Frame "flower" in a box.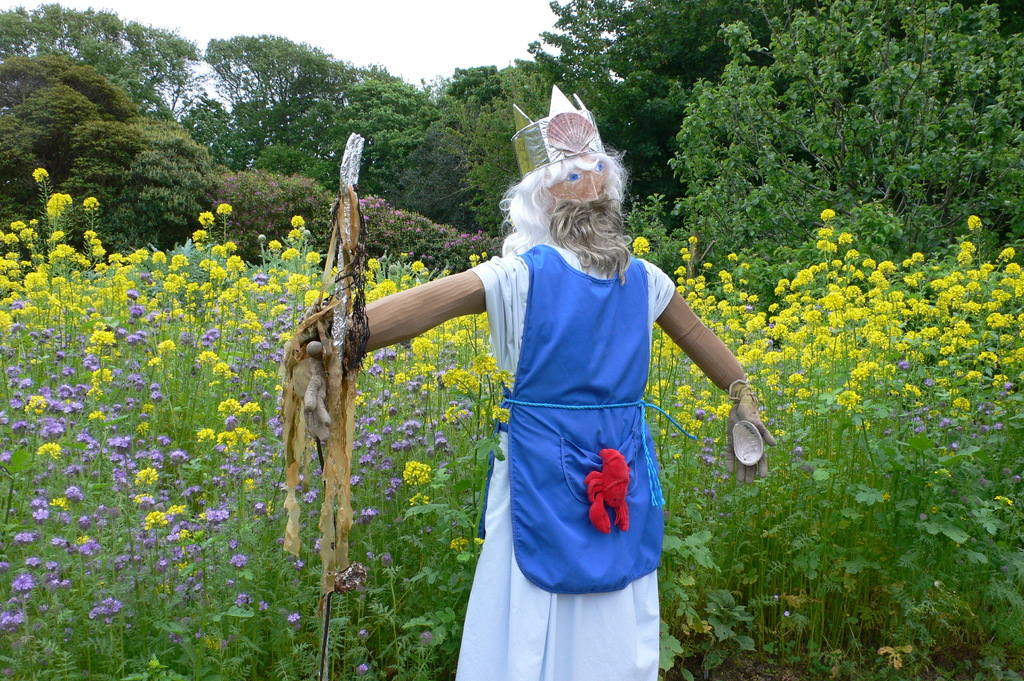
x1=286, y1=608, x2=299, y2=625.
